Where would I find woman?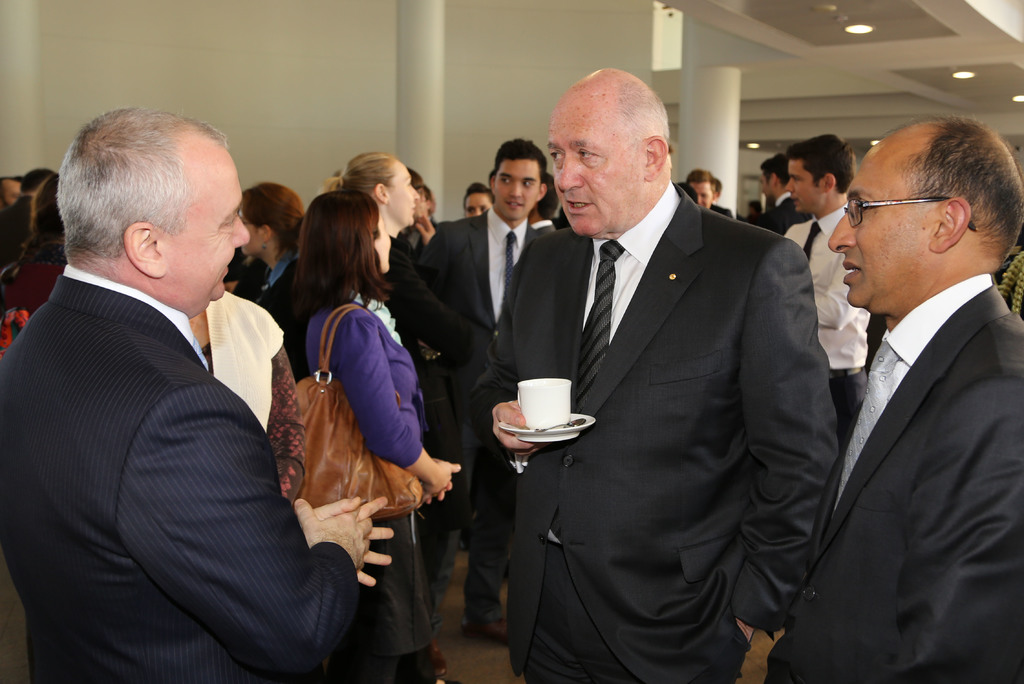
At (243,187,332,342).
